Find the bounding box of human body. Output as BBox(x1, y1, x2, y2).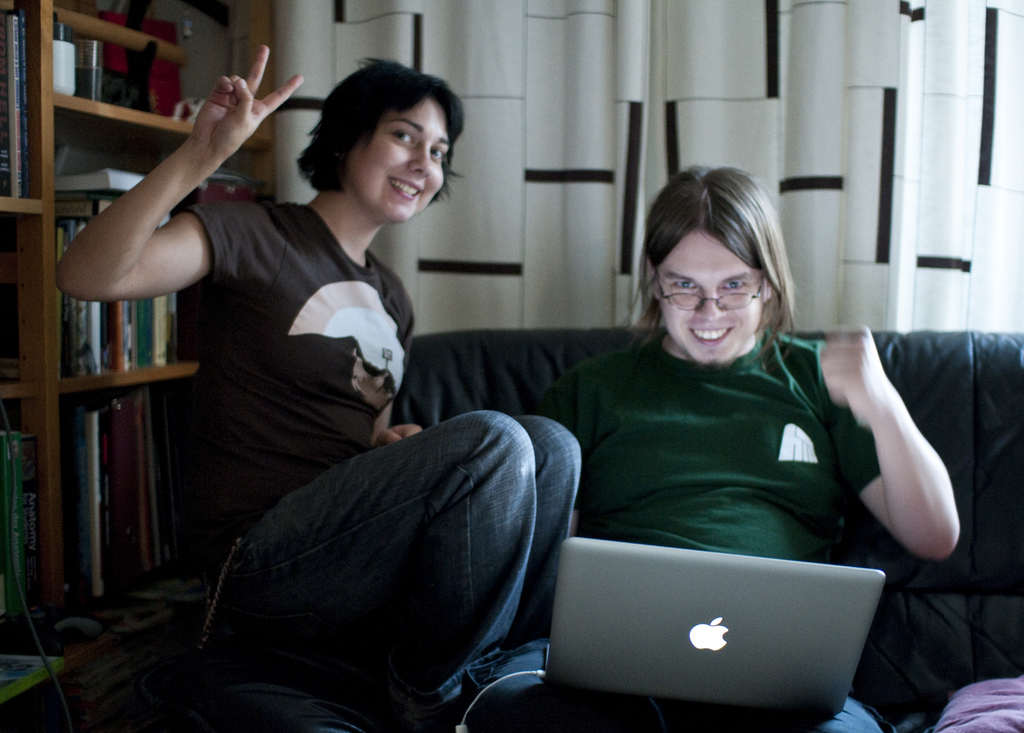
BBox(97, 71, 585, 714).
